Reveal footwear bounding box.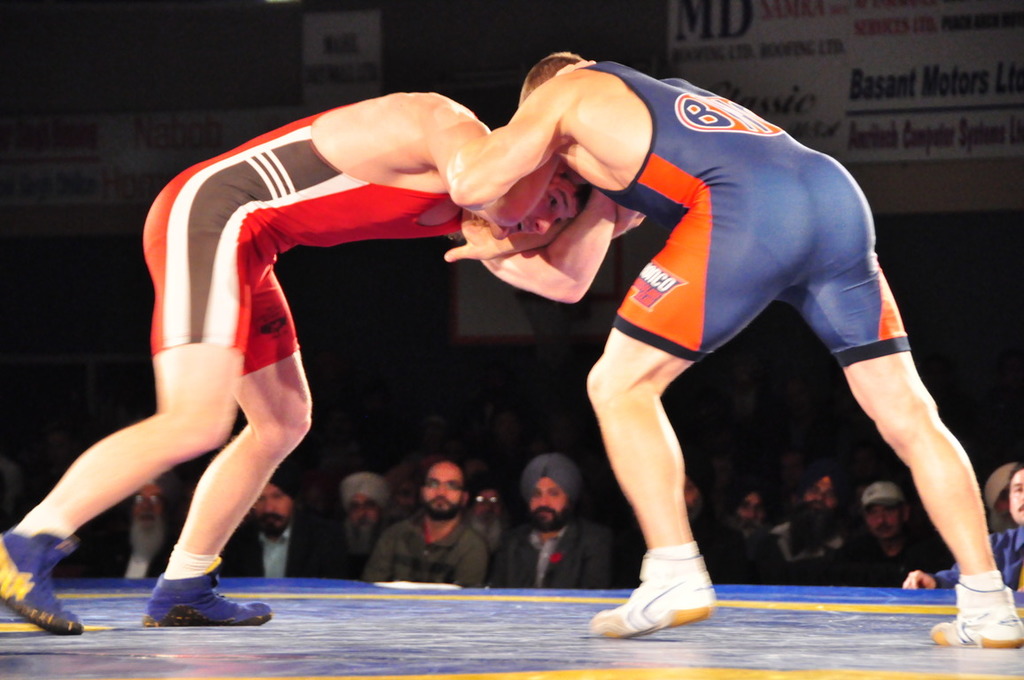
Revealed: region(146, 573, 275, 628).
